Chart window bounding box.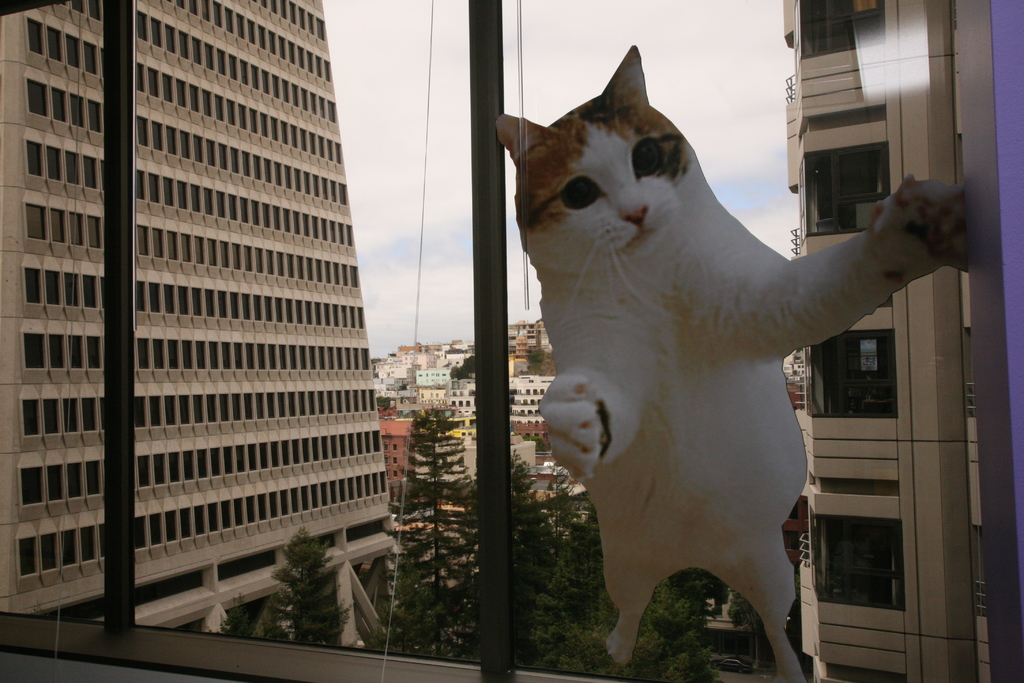
Charted: 52:85:67:122.
